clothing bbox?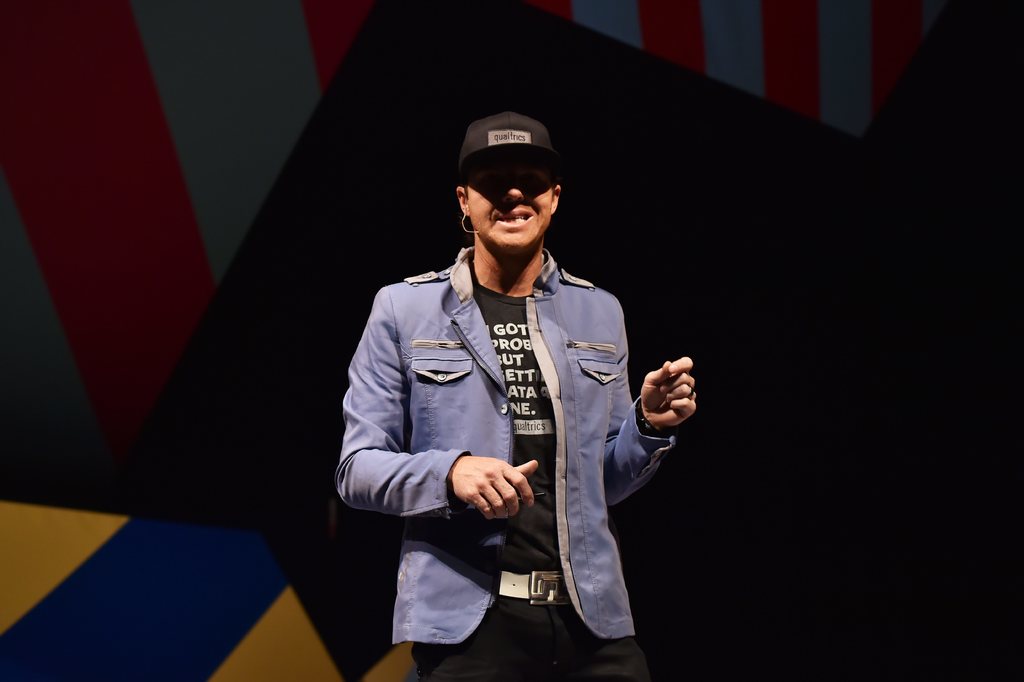
<box>353,215,692,645</box>
